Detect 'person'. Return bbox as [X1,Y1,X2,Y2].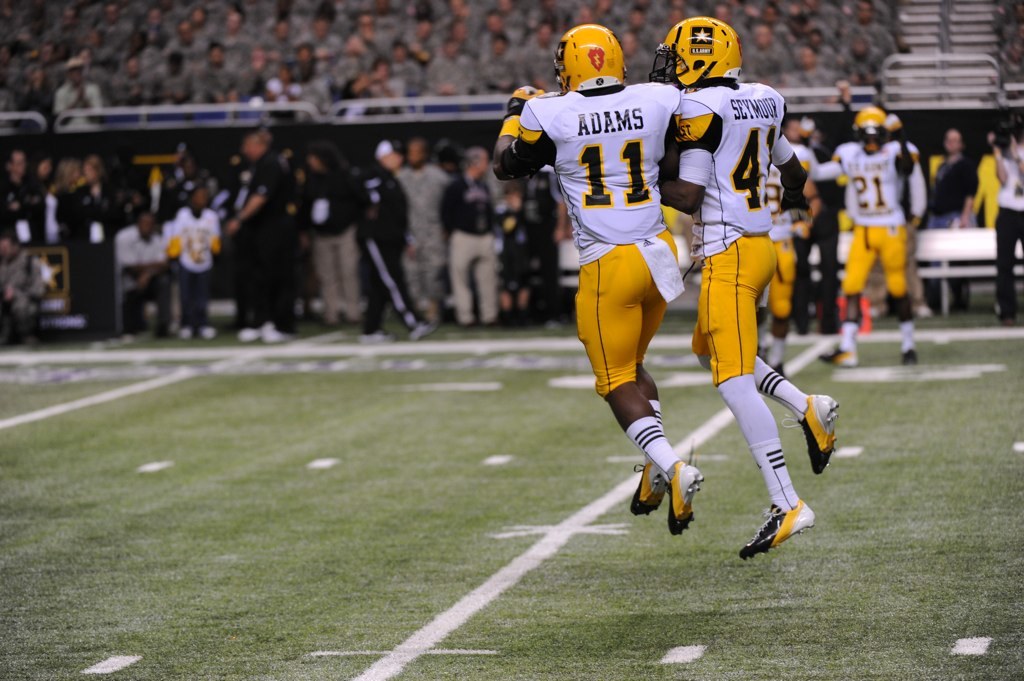
[831,105,927,366].
